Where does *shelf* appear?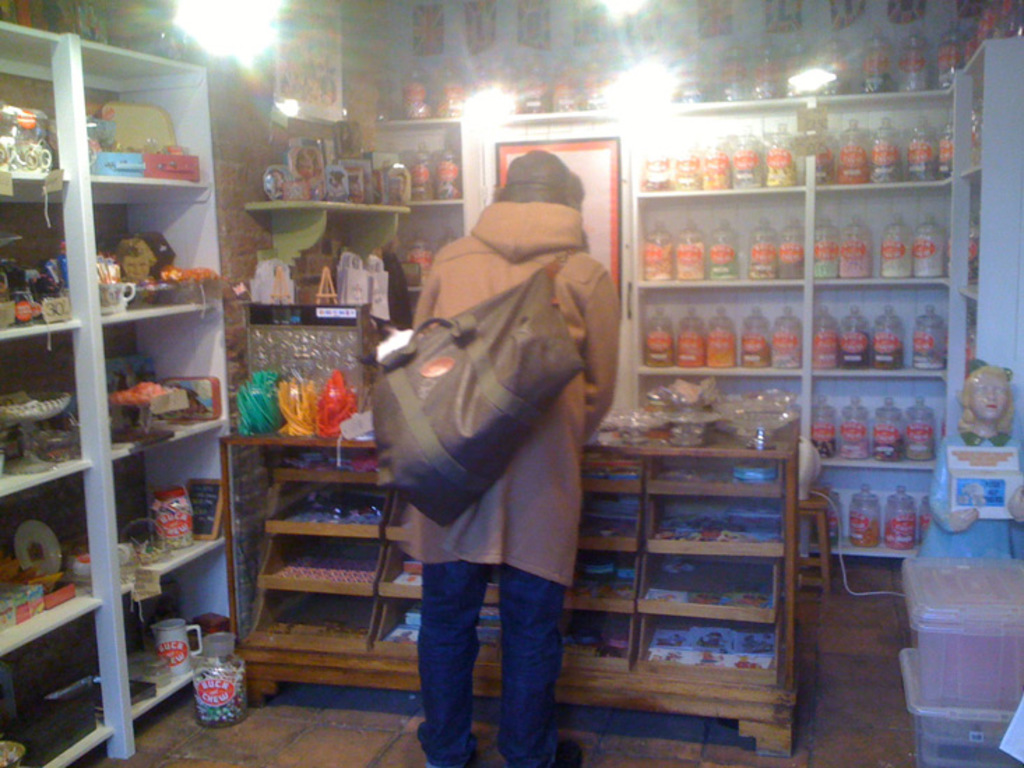
Appears at select_region(613, 556, 745, 620).
